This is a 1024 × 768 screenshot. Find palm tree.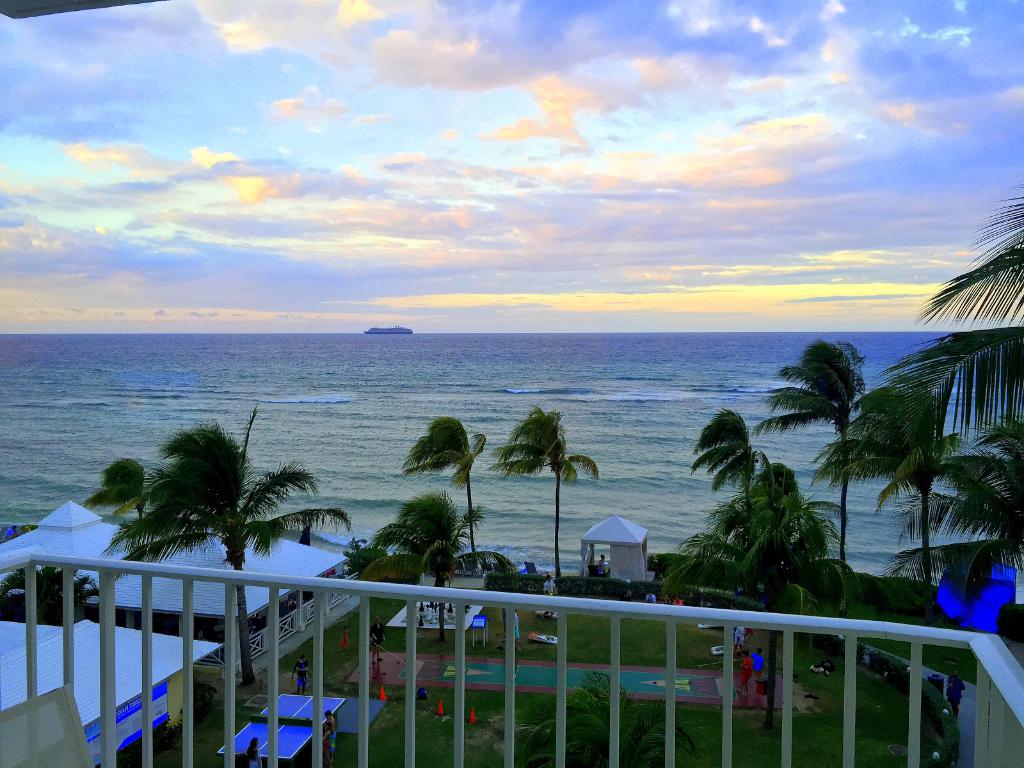
Bounding box: <region>398, 412, 487, 566</region>.
